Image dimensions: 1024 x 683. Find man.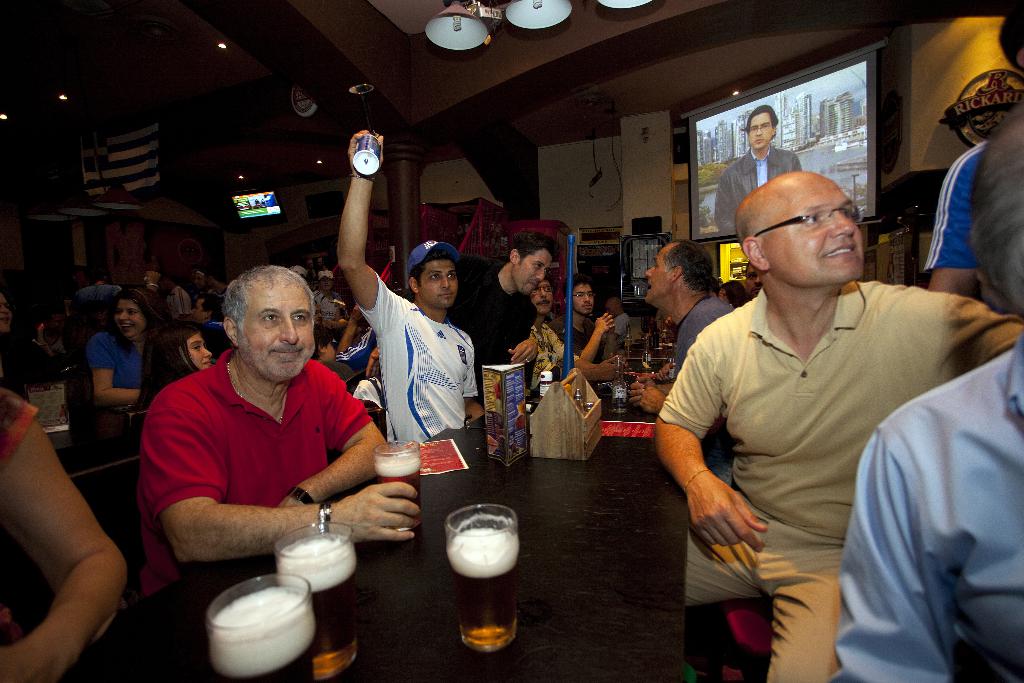
detection(712, 101, 803, 237).
